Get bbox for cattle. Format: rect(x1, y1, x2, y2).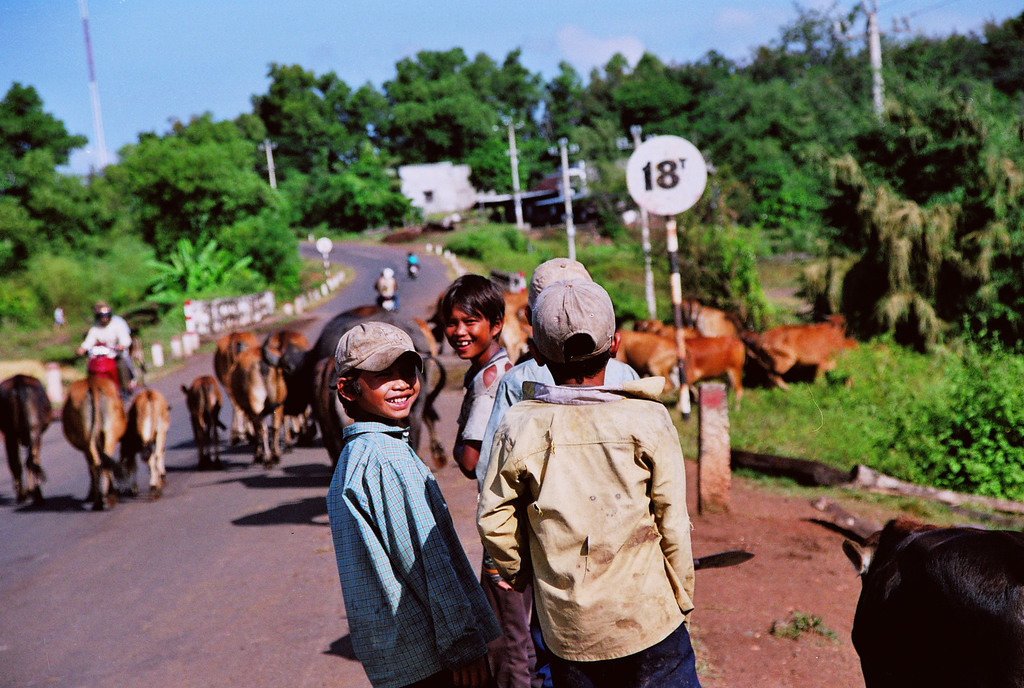
rect(262, 330, 322, 454).
